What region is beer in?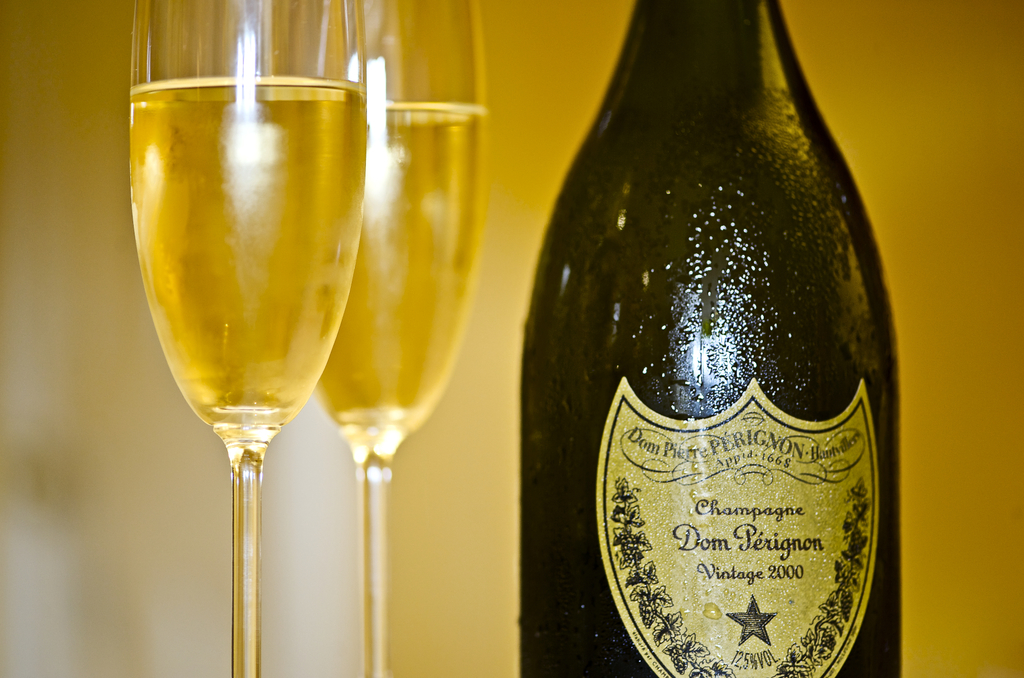
left=132, top=71, right=362, bottom=427.
